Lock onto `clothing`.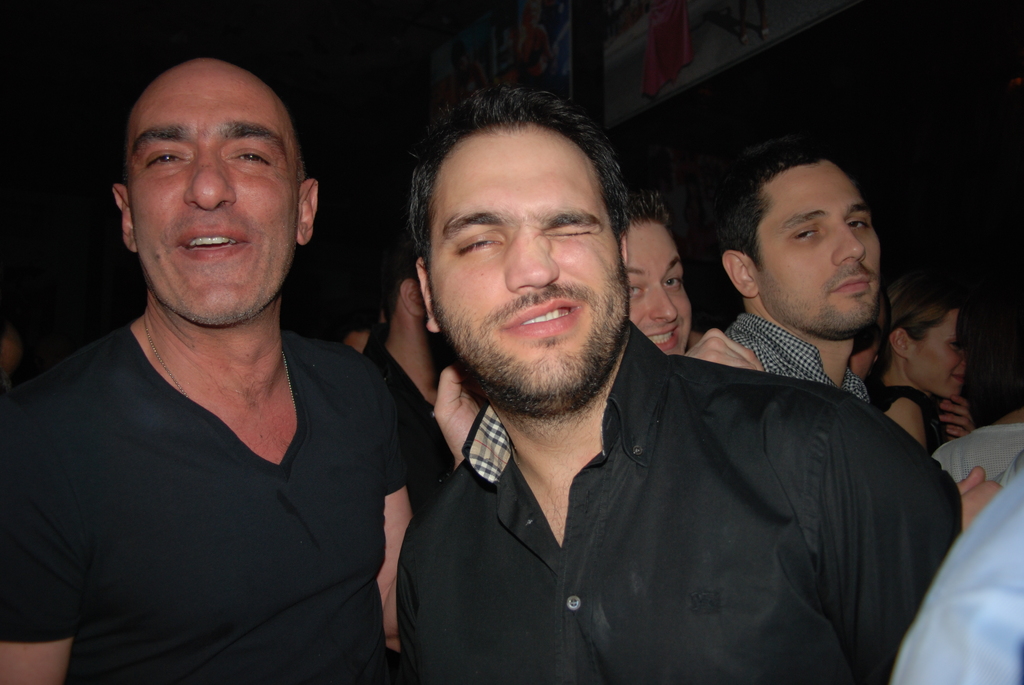
Locked: detection(939, 427, 1023, 486).
